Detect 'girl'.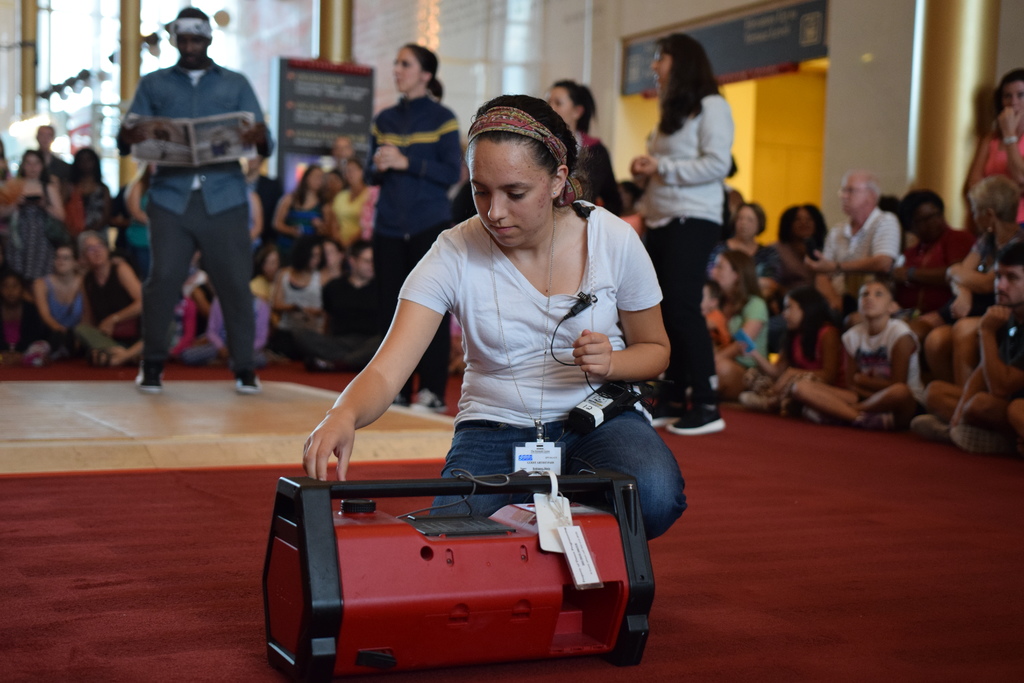
Detected at x1=744, y1=289, x2=840, y2=411.
